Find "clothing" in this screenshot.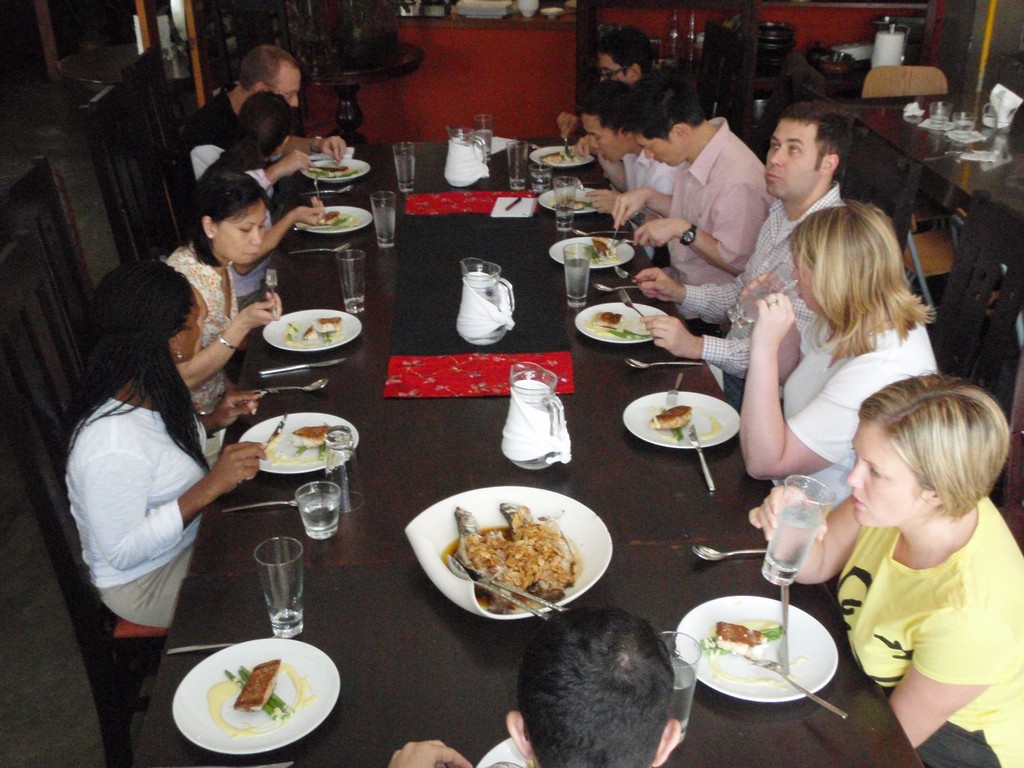
The bounding box for "clothing" is select_region(761, 298, 975, 564).
